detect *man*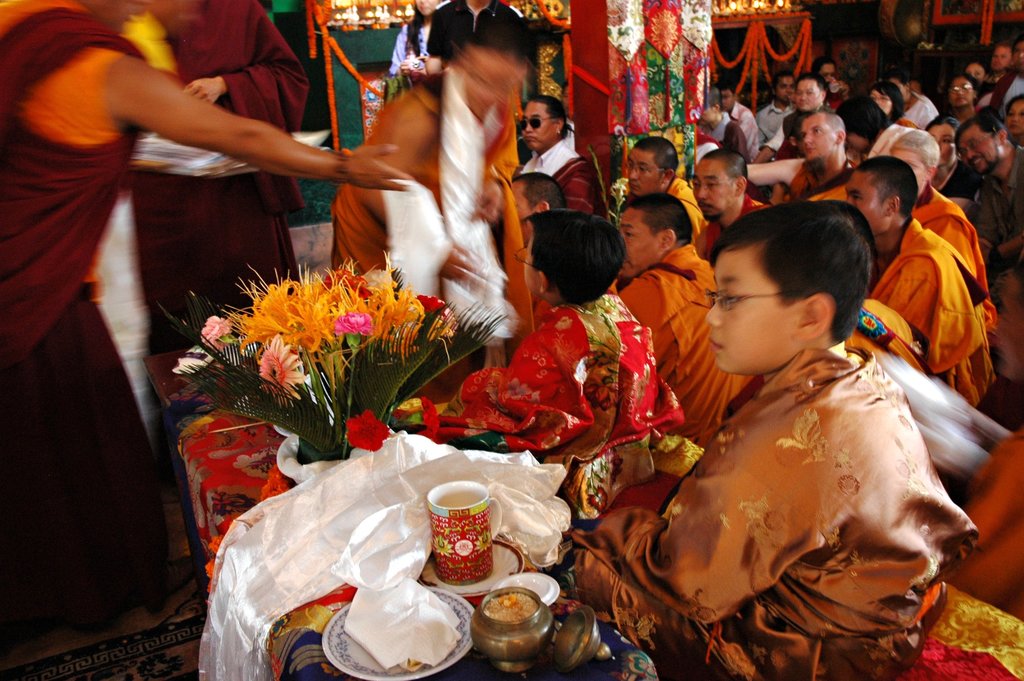
BBox(963, 110, 1023, 268)
